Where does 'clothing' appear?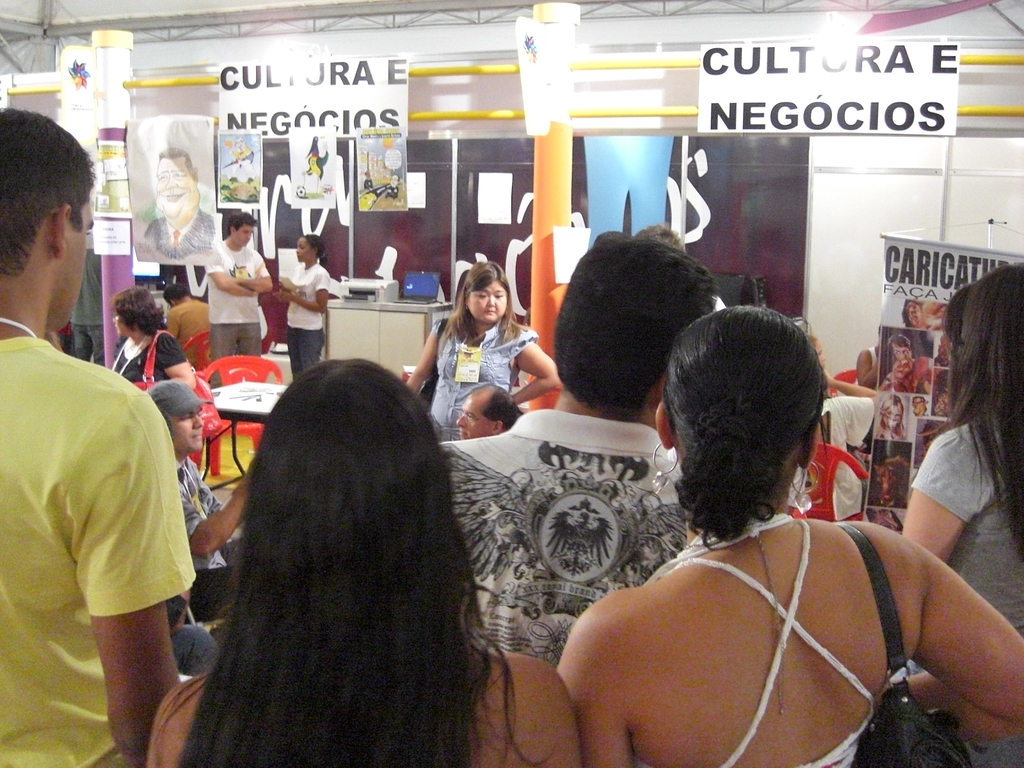
Appears at Rect(212, 239, 269, 369).
